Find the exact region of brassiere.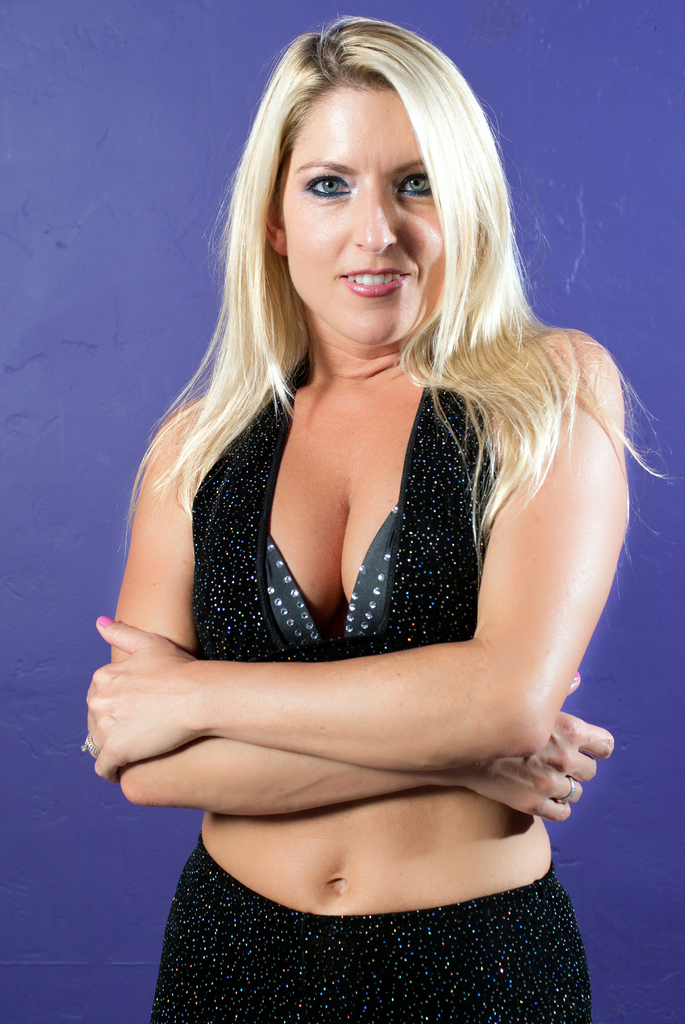
Exact region: {"x1": 189, "y1": 347, "x2": 486, "y2": 664}.
